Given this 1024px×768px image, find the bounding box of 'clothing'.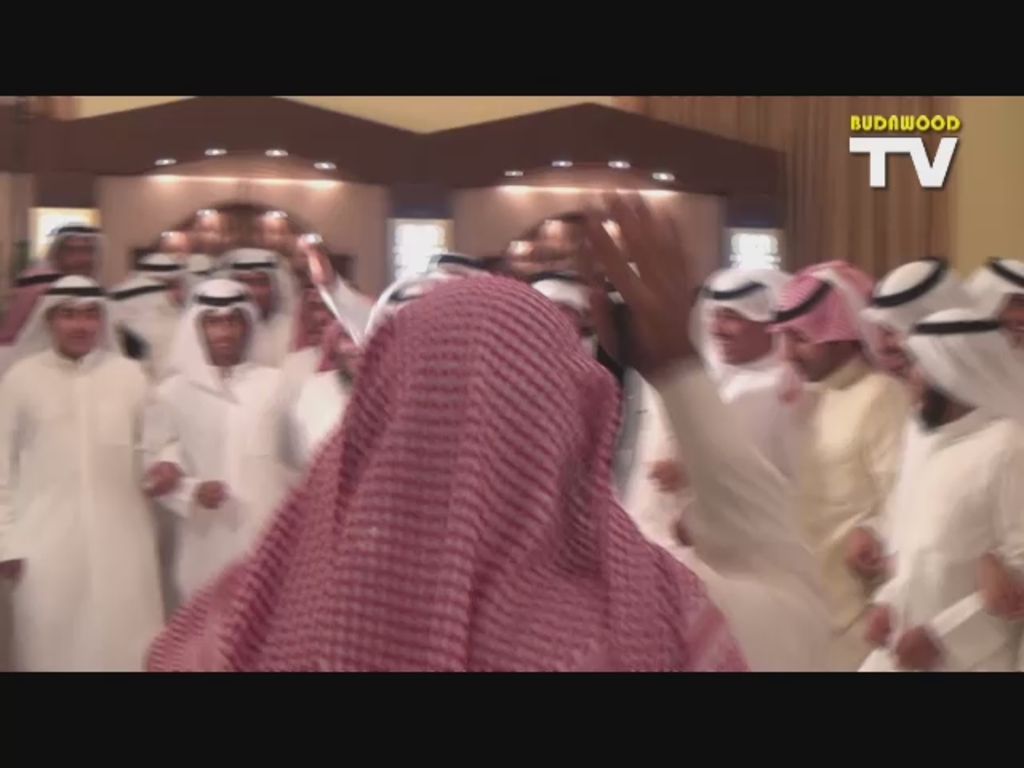
left=0, top=282, right=152, bottom=672.
